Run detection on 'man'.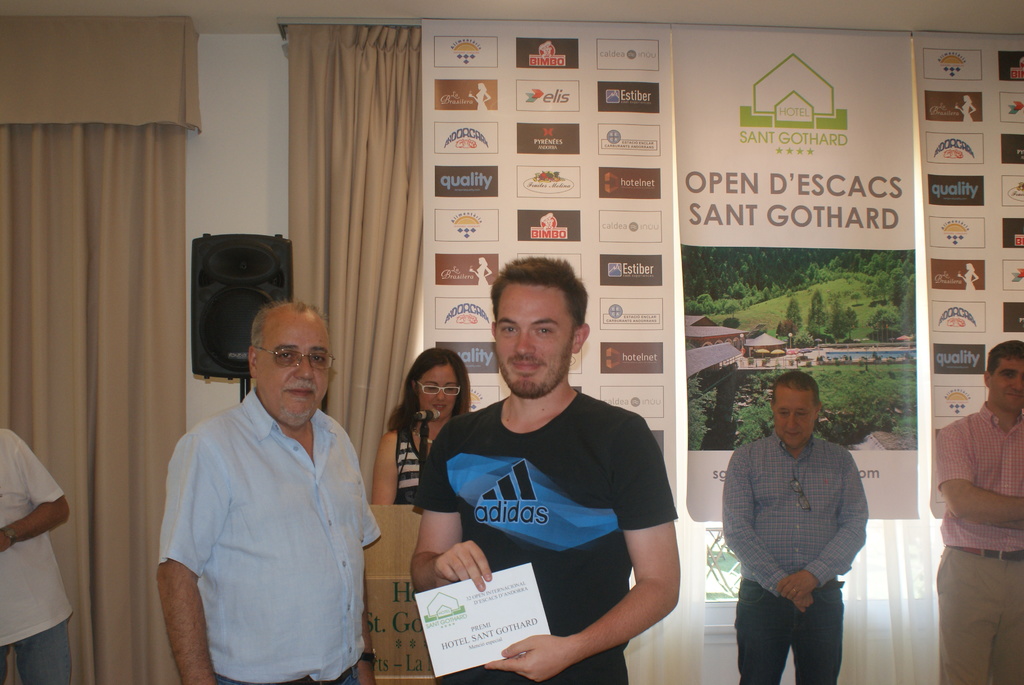
Result: (409,255,682,684).
